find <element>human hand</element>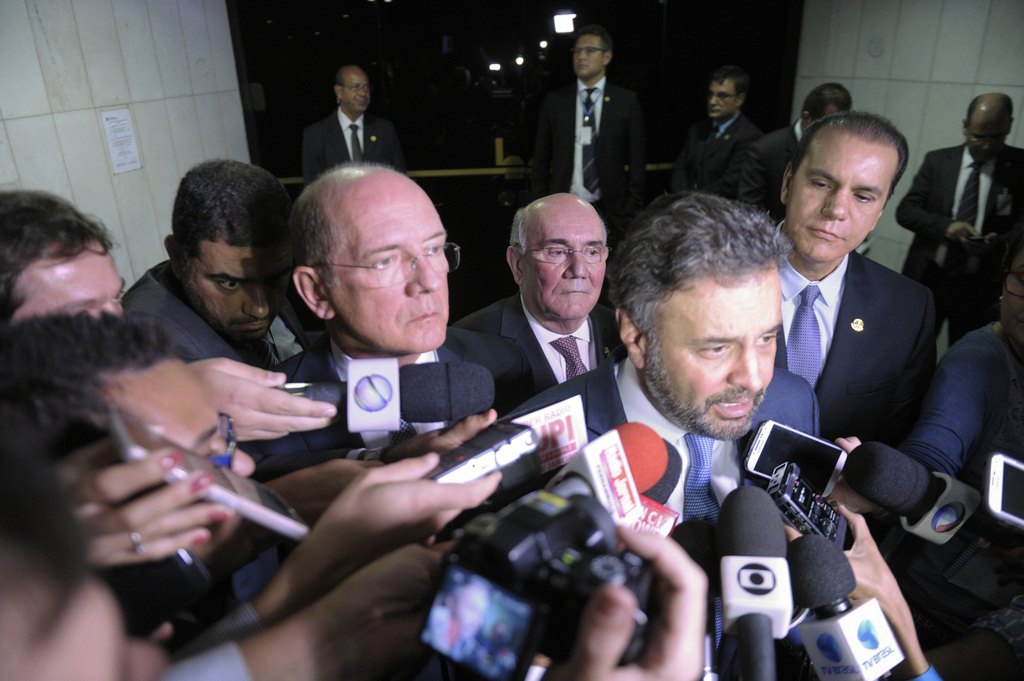
detection(264, 456, 388, 532)
